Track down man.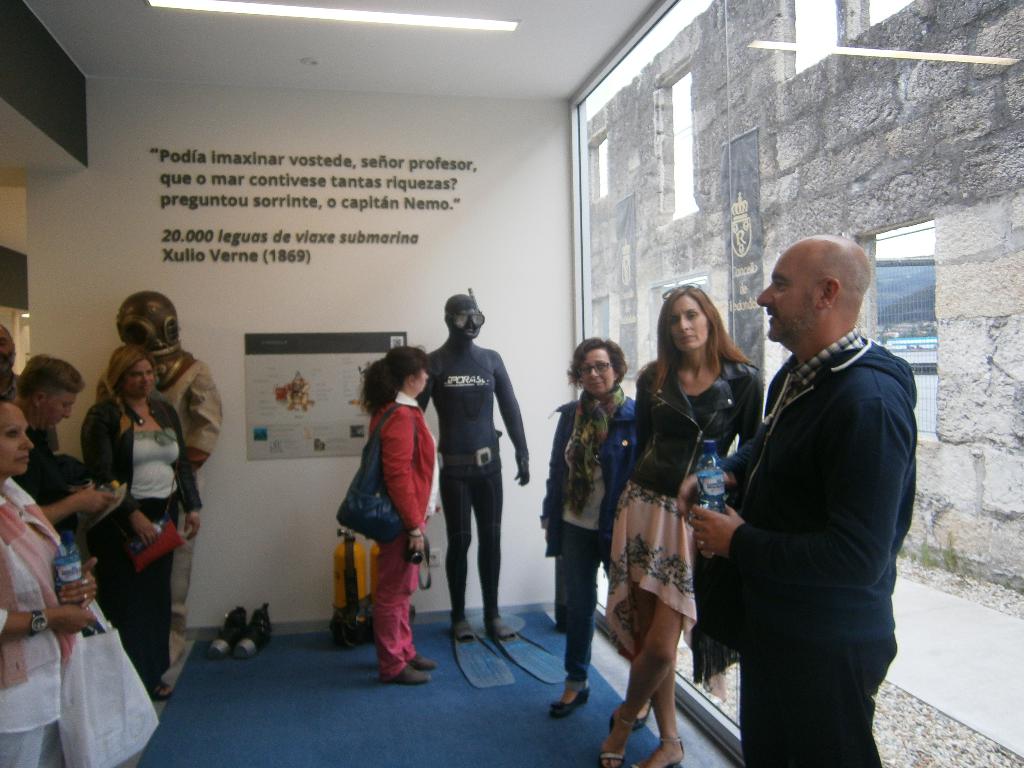
Tracked to {"x1": 95, "y1": 292, "x2": 223, "y2": 667}.
